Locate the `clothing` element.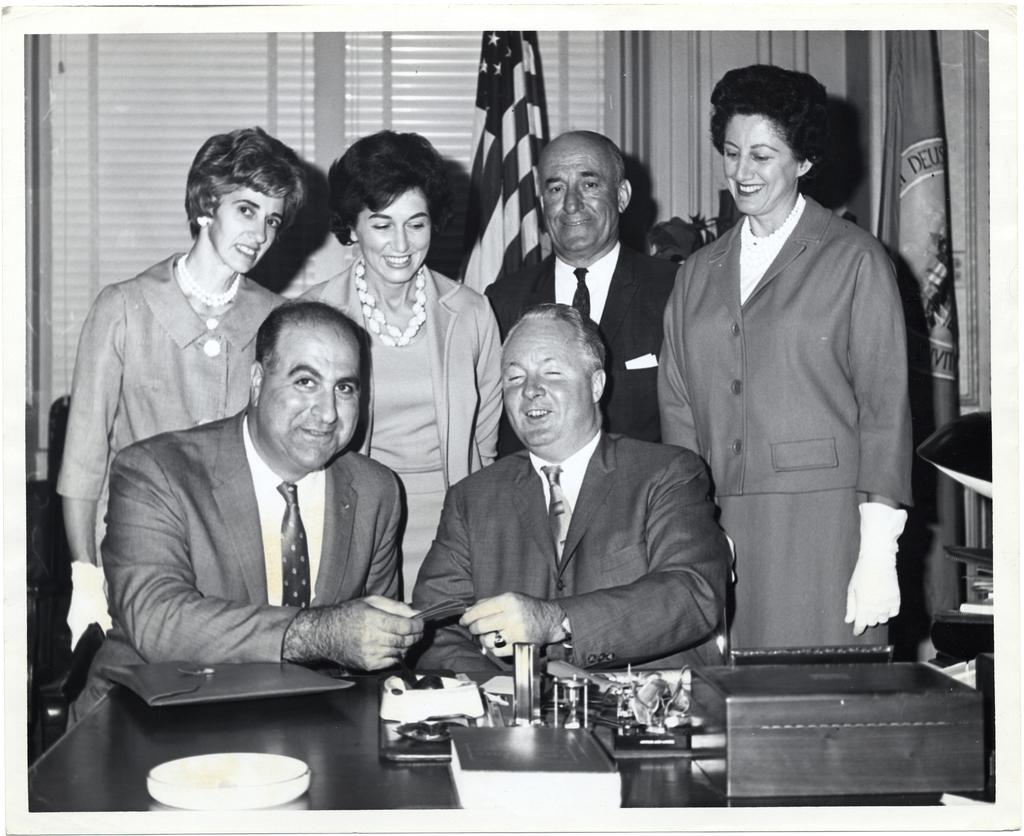
Element bbox: x1=406 y1=431 x2=721 y2=687.
